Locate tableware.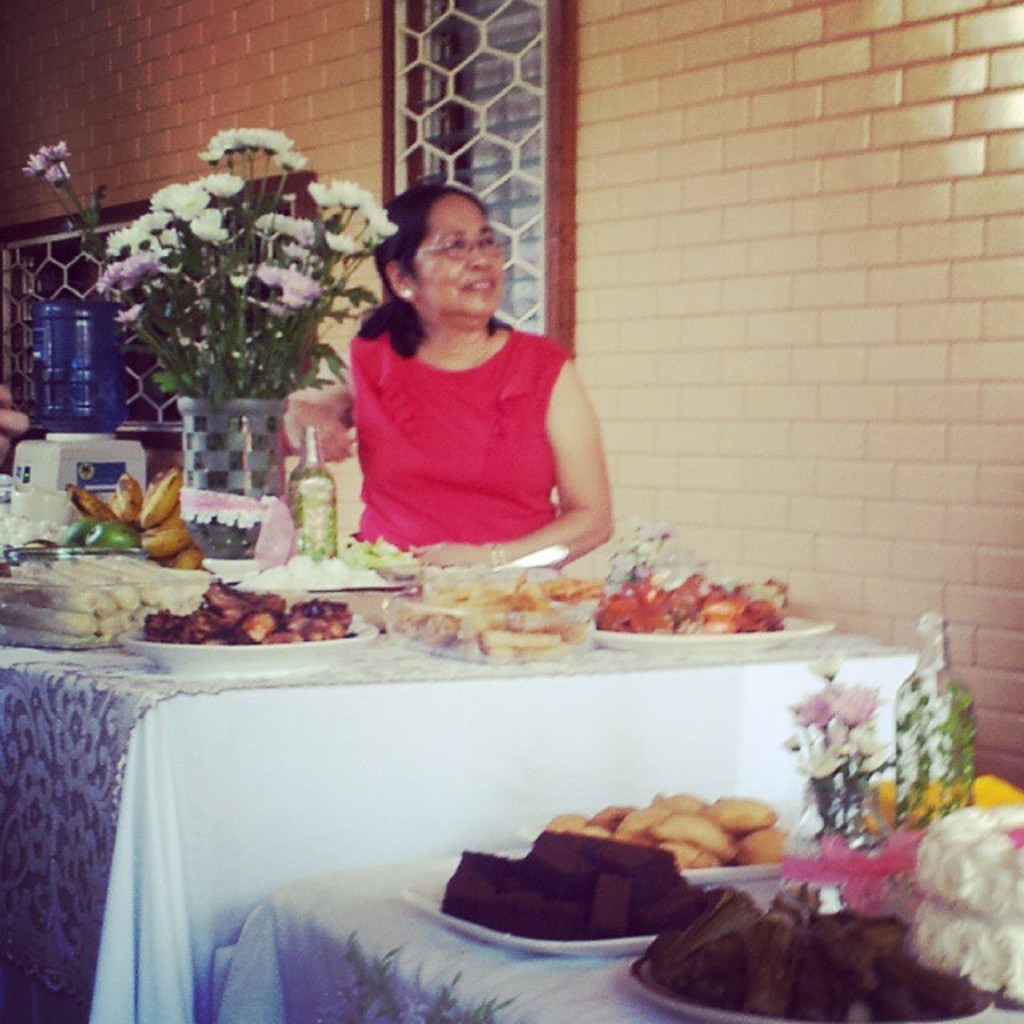
Bounding box: 104,586,390,677.
